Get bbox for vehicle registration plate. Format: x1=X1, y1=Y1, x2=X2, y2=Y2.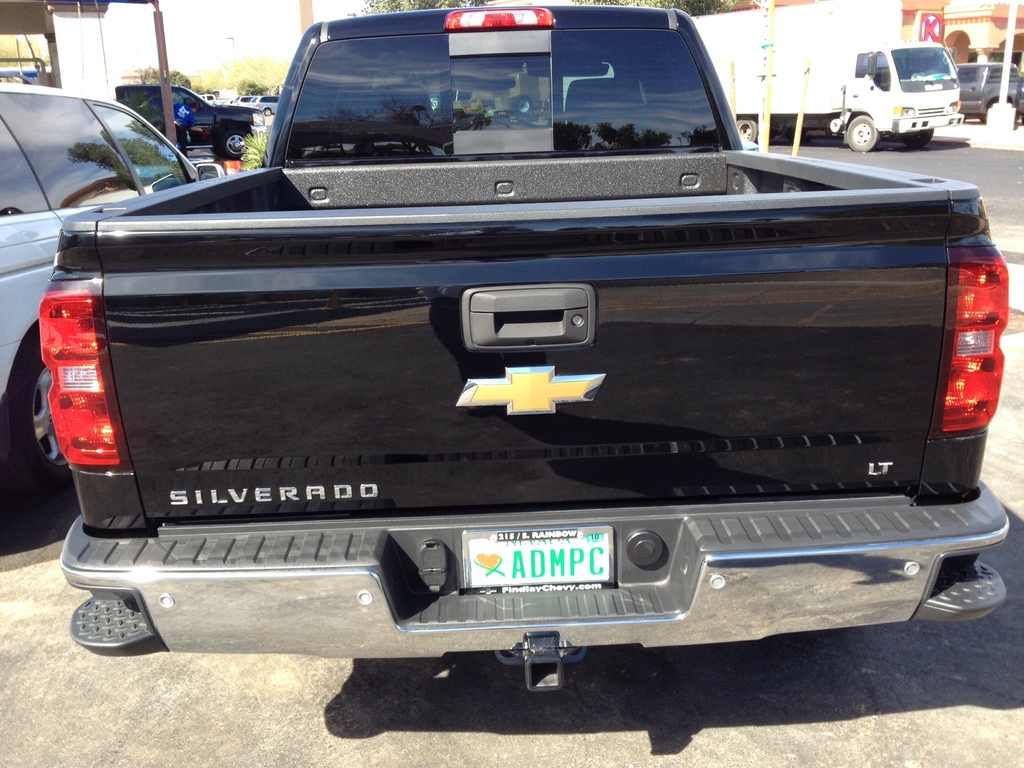
x1=469, y1=532, x2=608, y2=585.
